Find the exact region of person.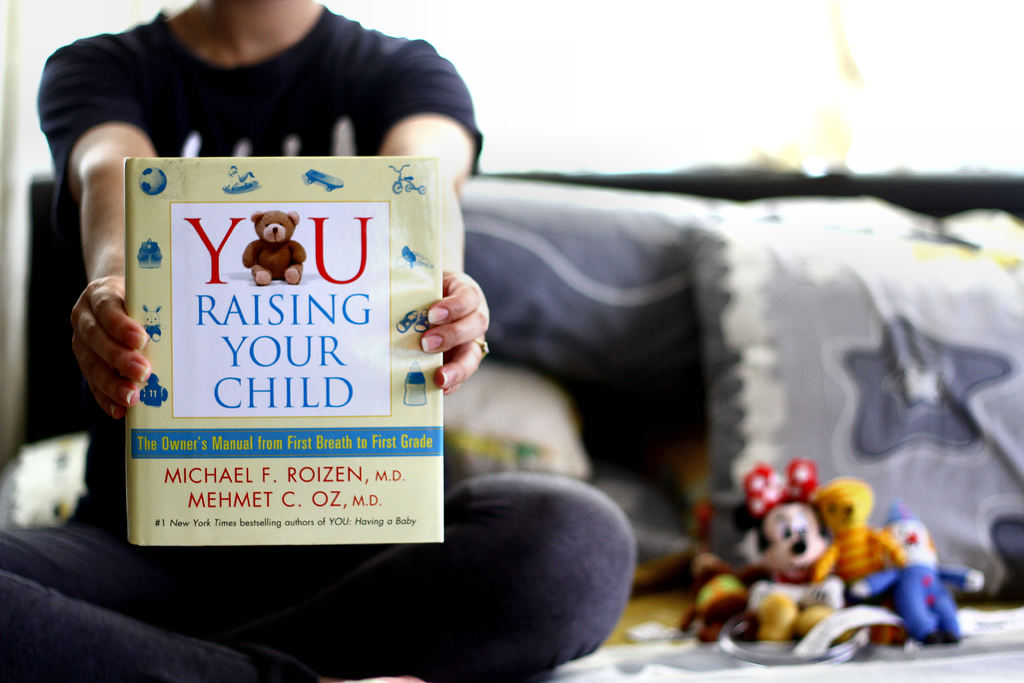
Exact region: detection(0, 0, 642, 682).
